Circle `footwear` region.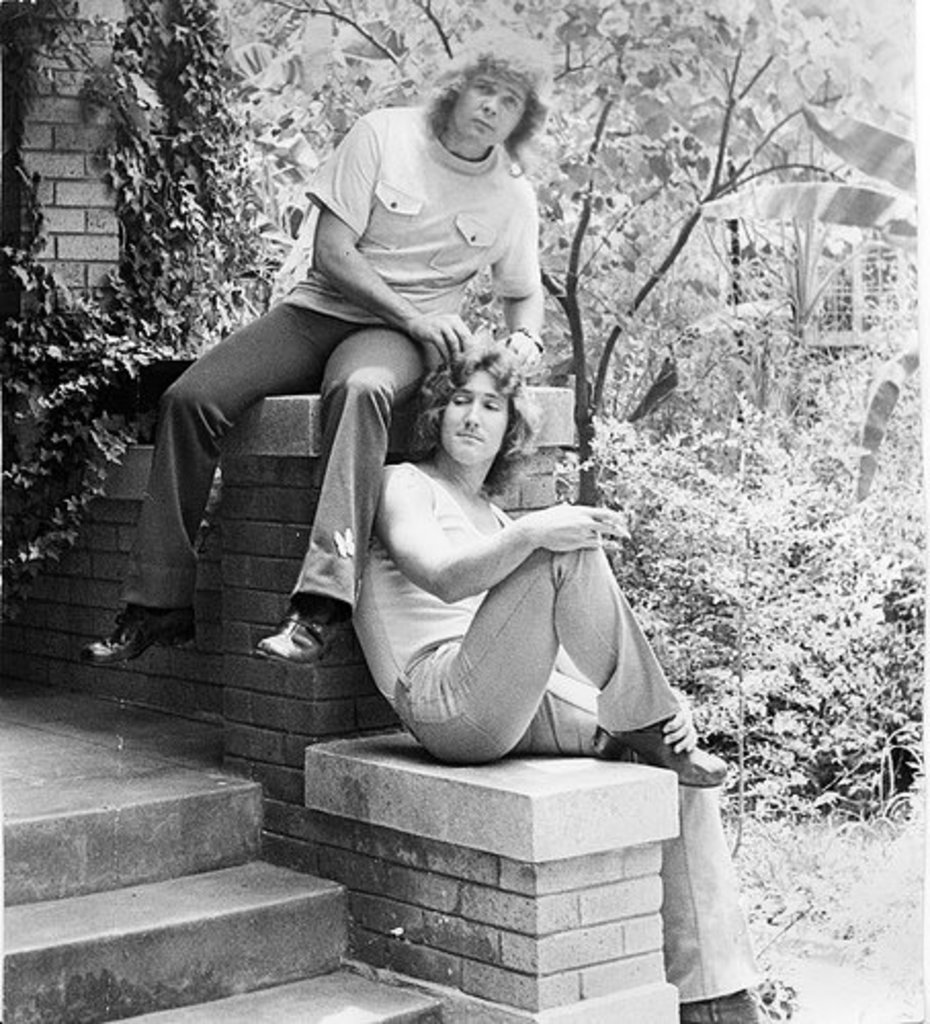
Region: box(84, 594, 191, 651).
